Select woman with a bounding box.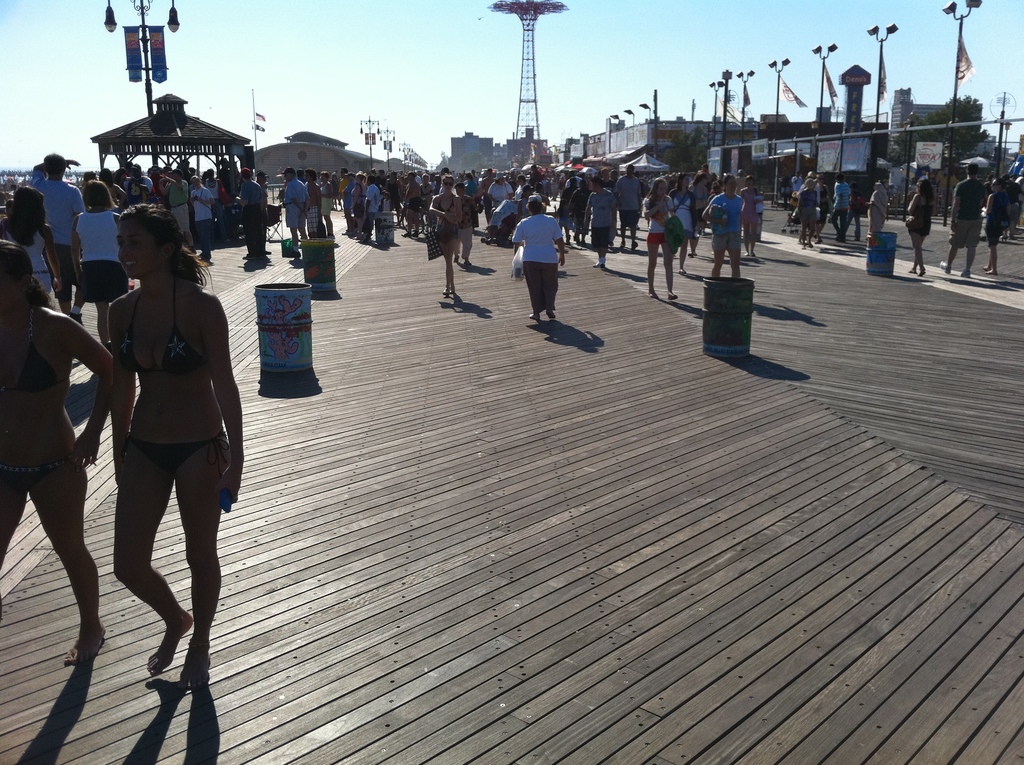
detection(485, 171, 515, 209).
